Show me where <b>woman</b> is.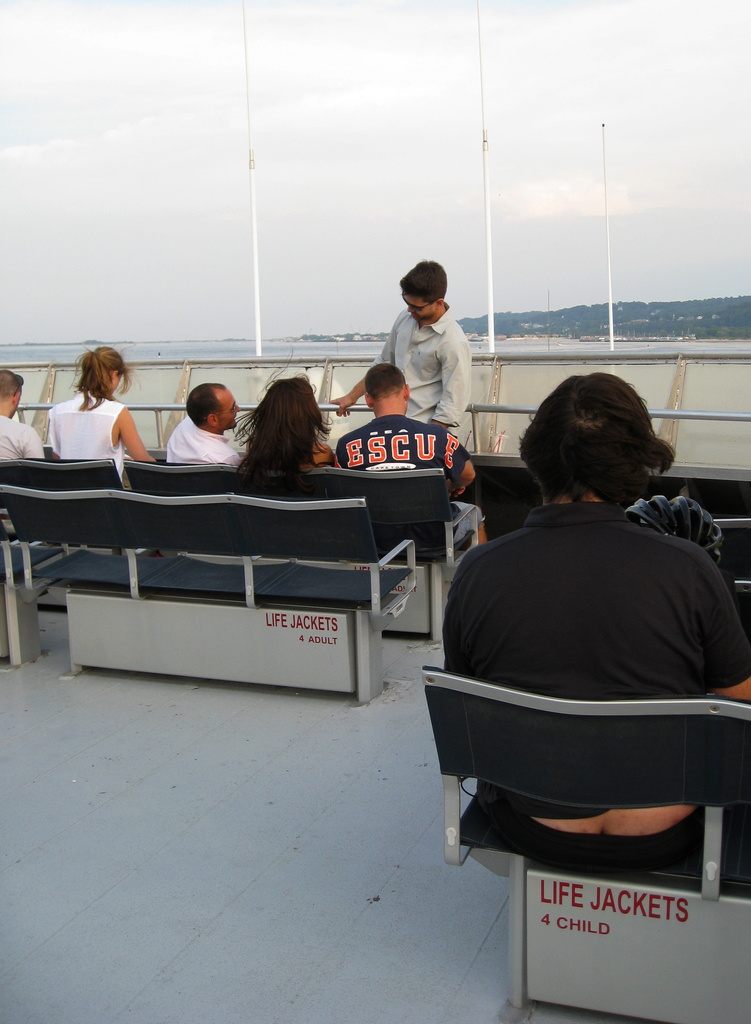
<b>woman</b> is at detection(41, 347, 158, 504).
